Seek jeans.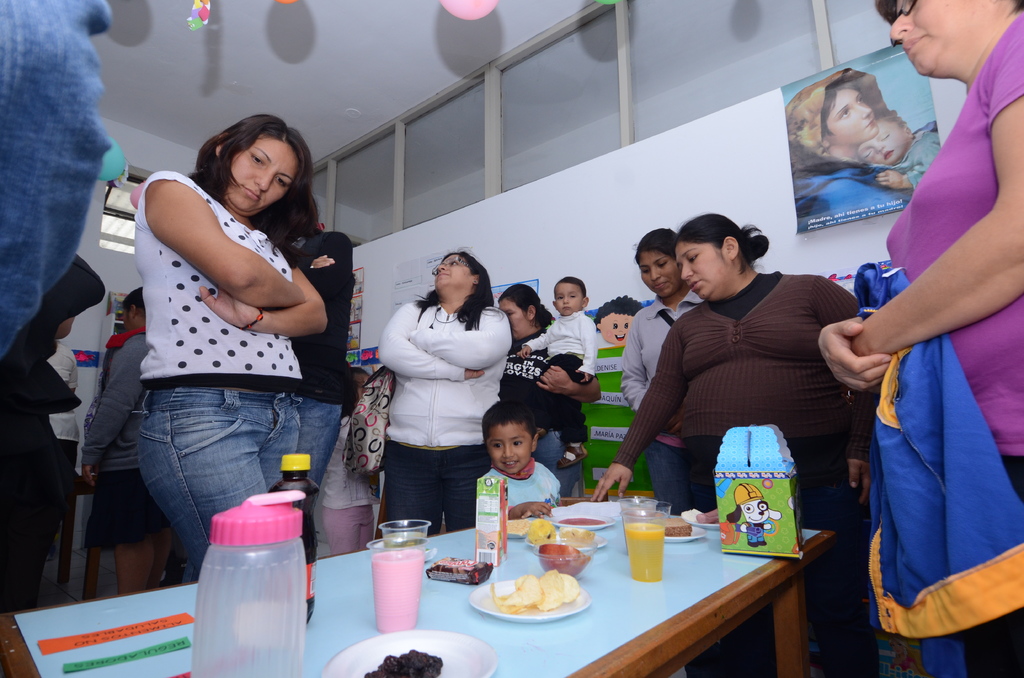
(916, 633, 956, 677).
